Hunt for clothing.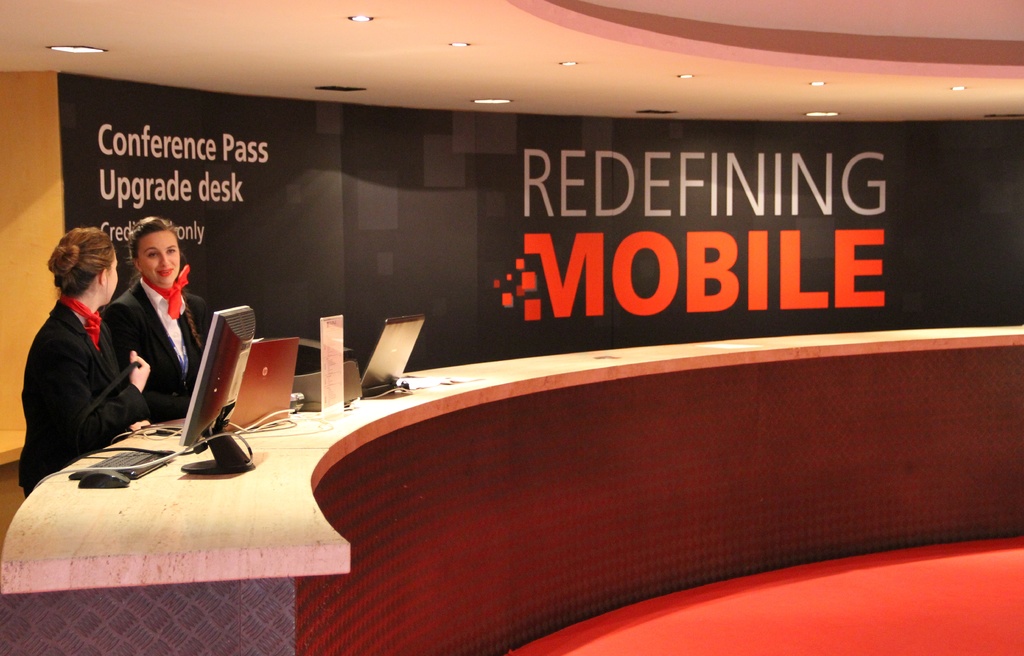
Hunted down at pyautogui.locateOnScreen(16, 301, 140, 498).
